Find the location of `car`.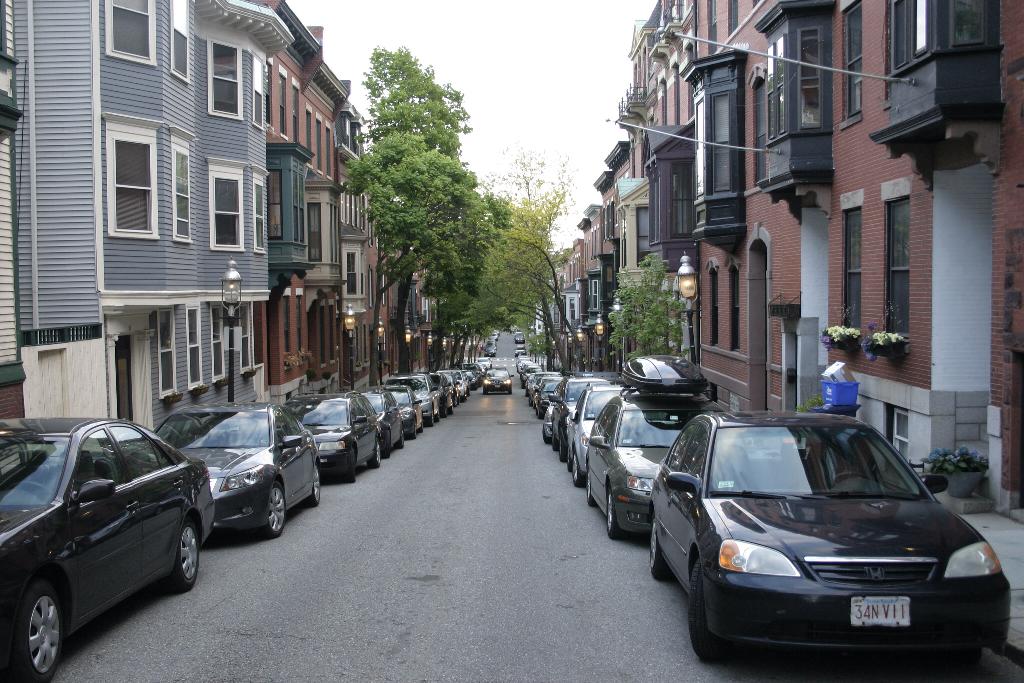
Location: {"left": 515, "top": 333, "right": 525, "bottom": 341}.
